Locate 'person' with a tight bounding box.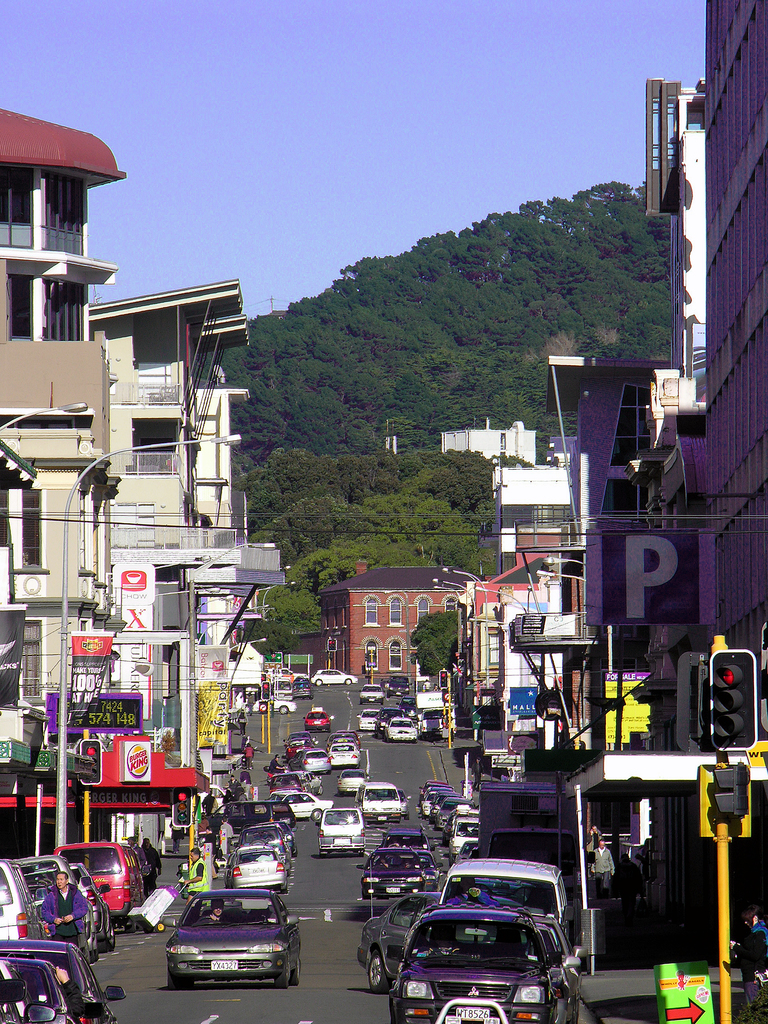
44:870:86:964.
